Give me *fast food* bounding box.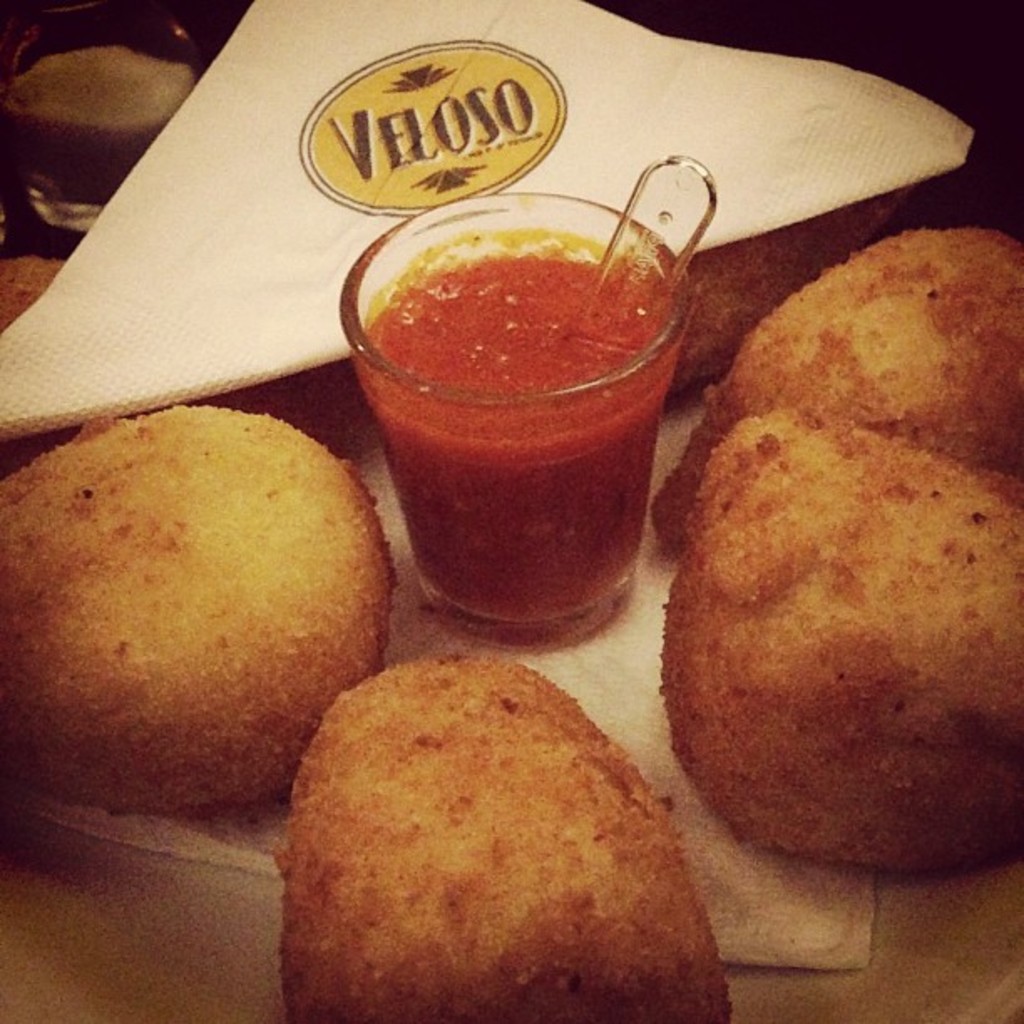
[x1=651, y1=167, x2=1014, y2=897].
